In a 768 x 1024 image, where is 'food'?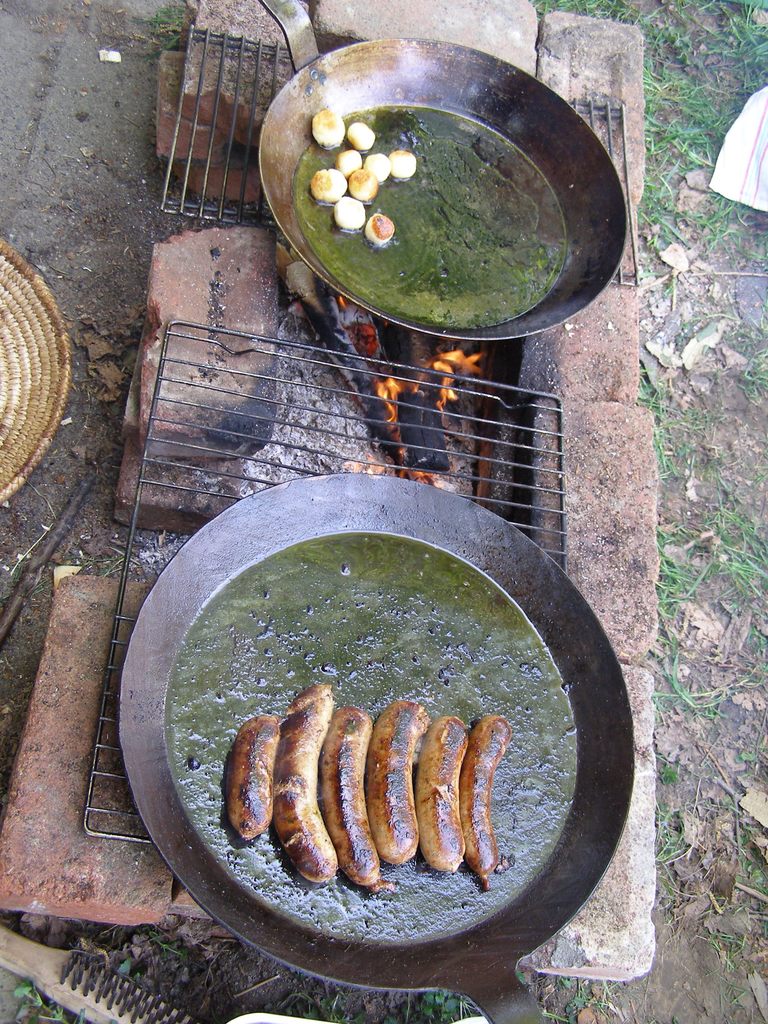
{"left": 225, "top": 681, "right": 516, "bottom": 899}.
